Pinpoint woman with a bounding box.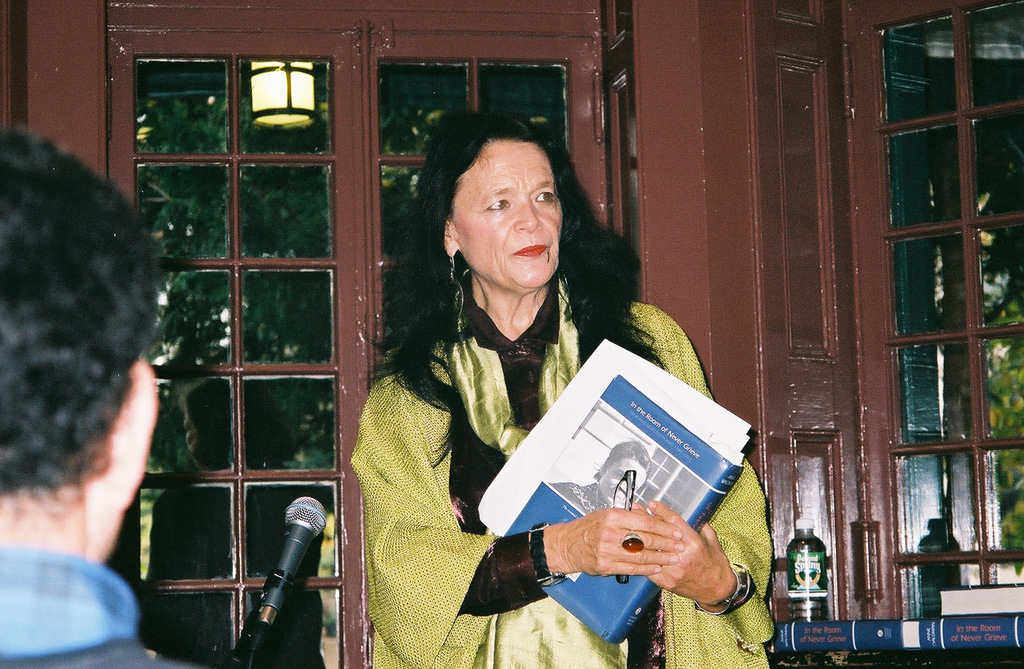
bbox(356, 128, 592, 579).
